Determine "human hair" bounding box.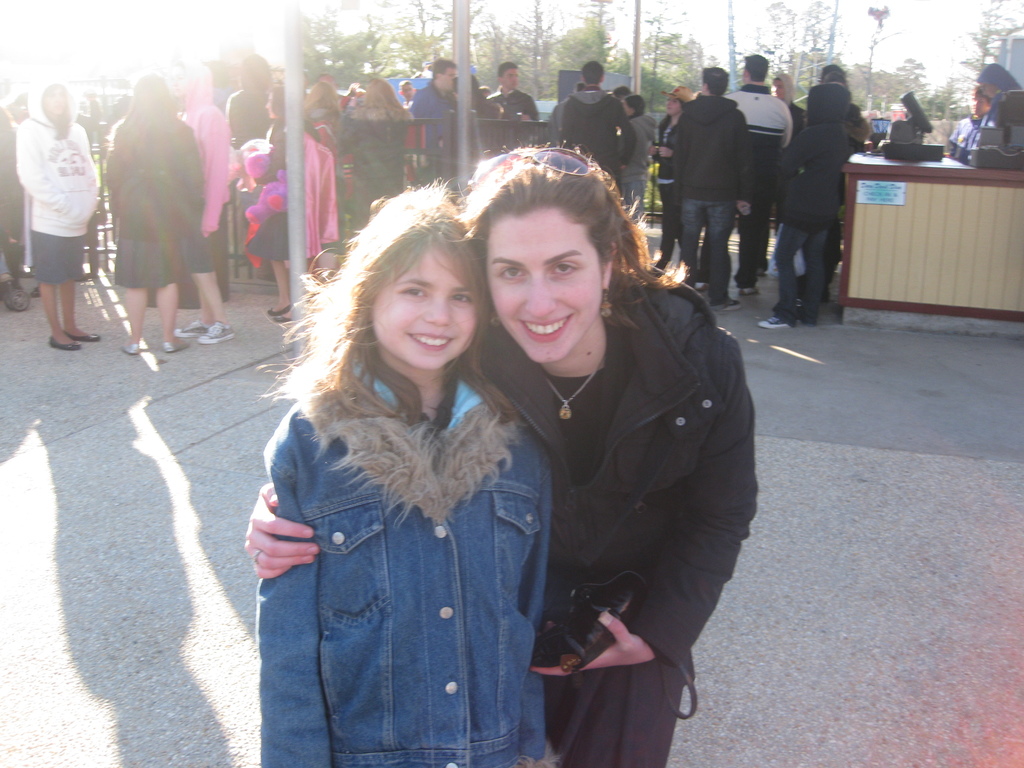
Determined: locate(822, 72, 848, 87).
